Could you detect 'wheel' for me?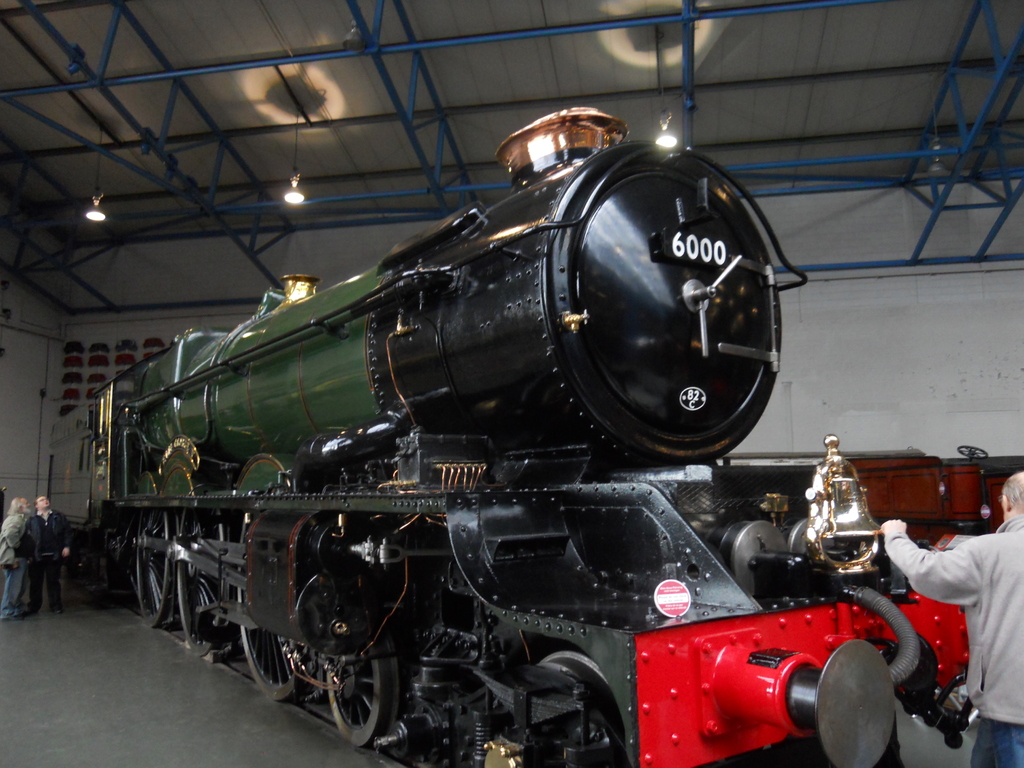
Detection result: 140:507:172:627.
